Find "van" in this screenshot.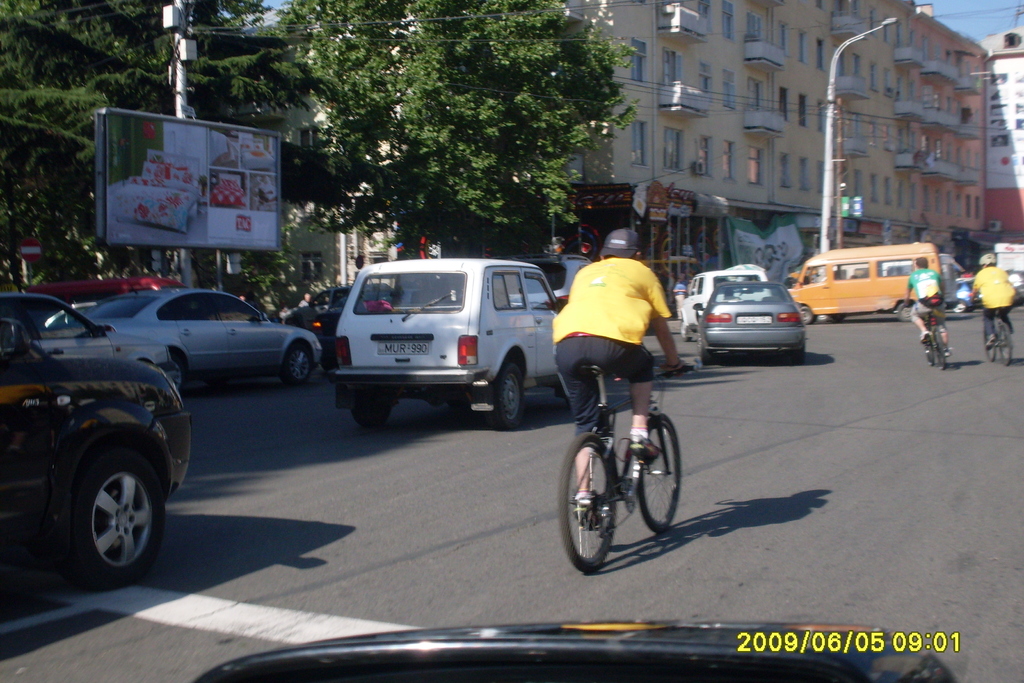
The bounding box for "van" is crop(786, 243, 945, 320).
